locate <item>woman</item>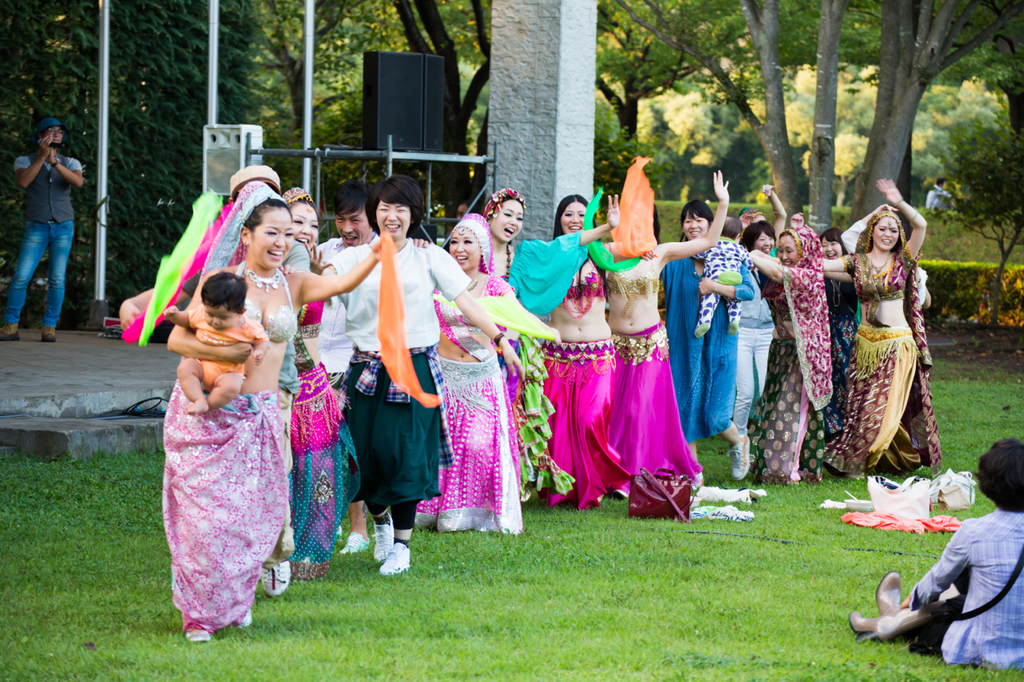
x1=538, y1=189, x2=646, y2=500
